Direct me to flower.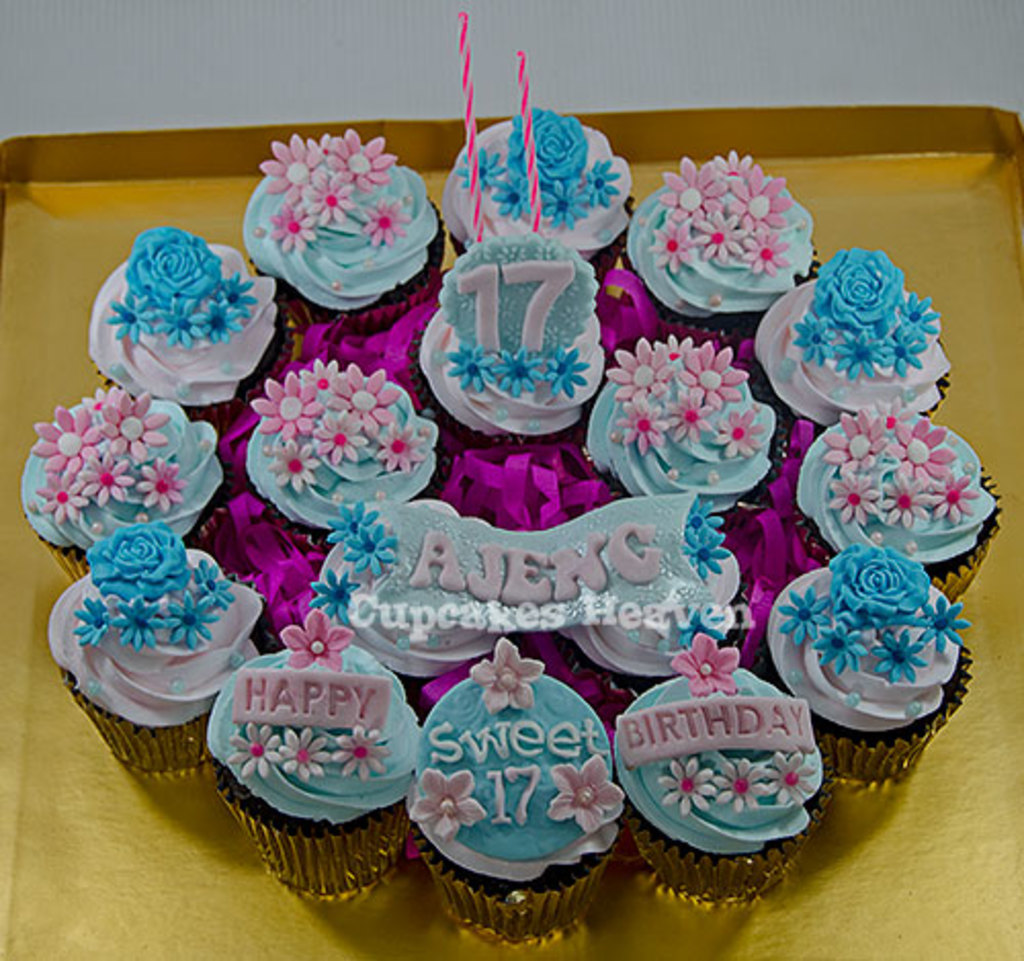
Direction: 485:340:543:389.
